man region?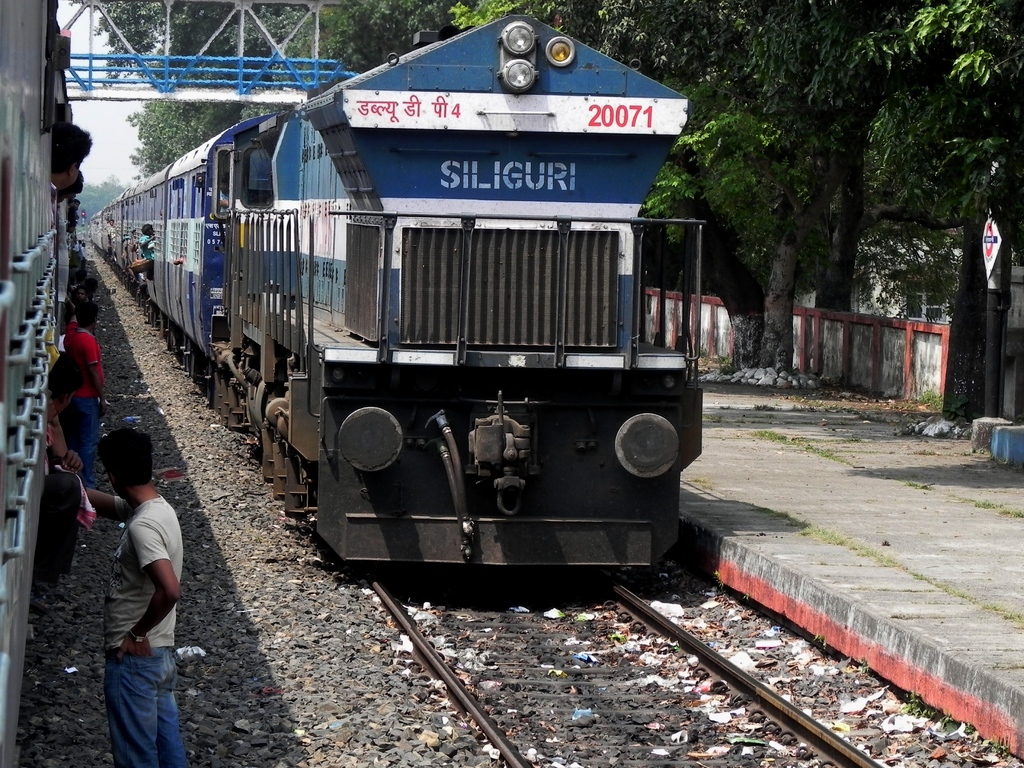
[52,296,123,500]
